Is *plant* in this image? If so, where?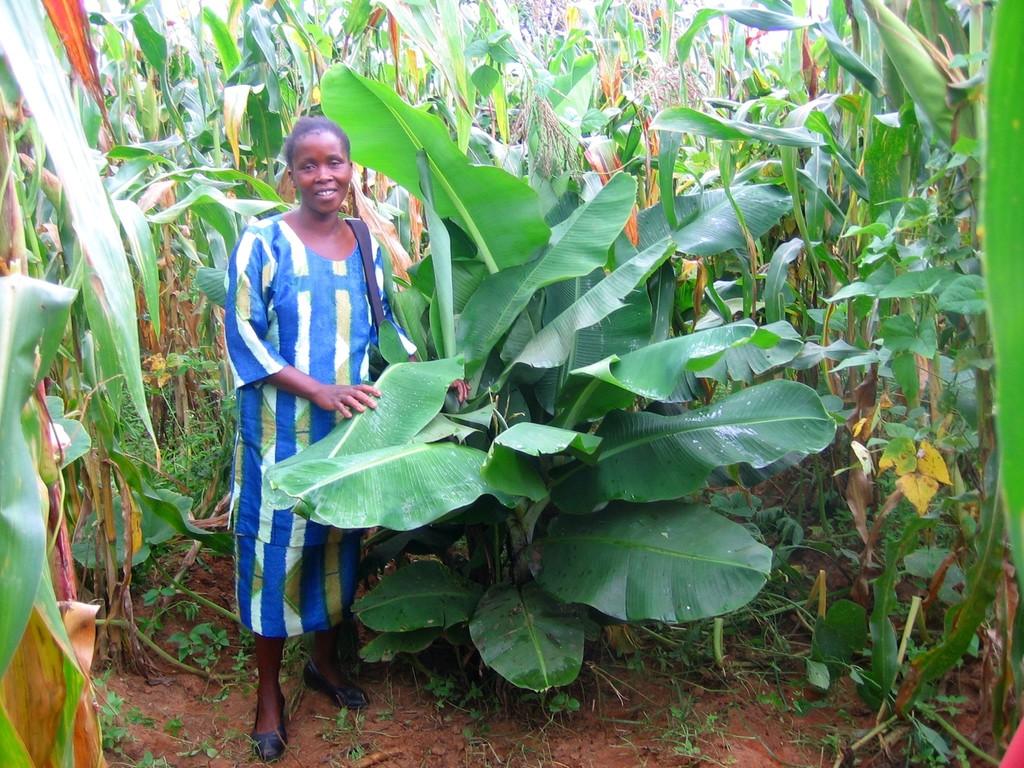
Yes, at (left=647, top=614, right=716, bottom=675).
